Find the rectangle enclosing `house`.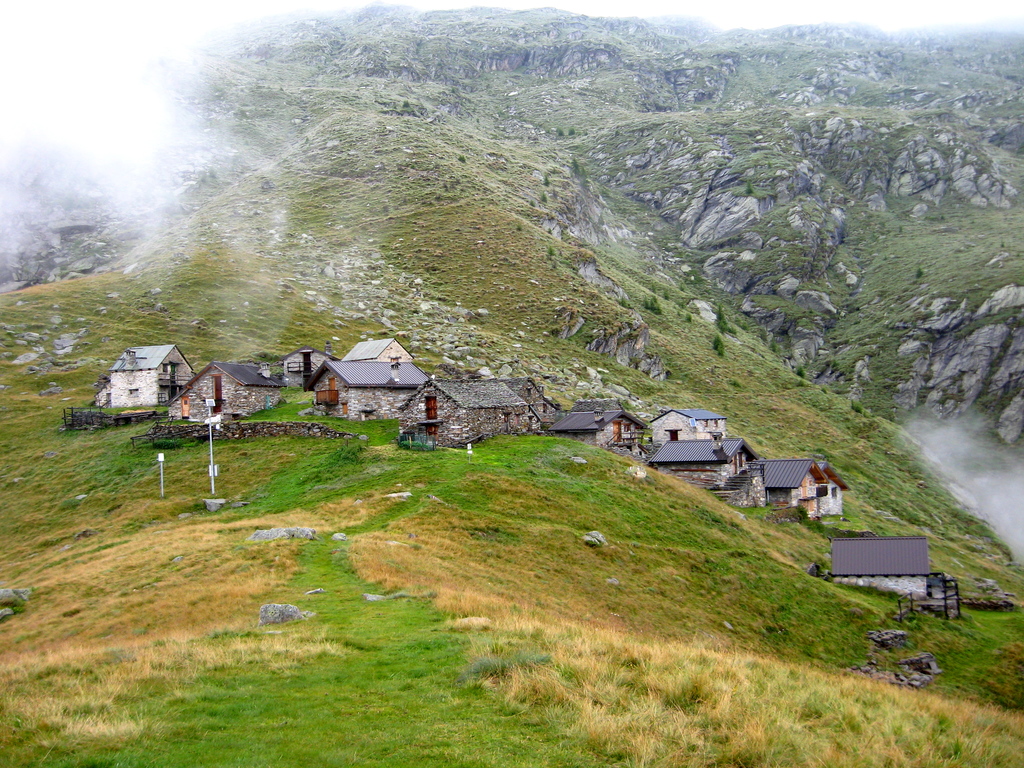
<region>556, 405, 639, 454</region>.
